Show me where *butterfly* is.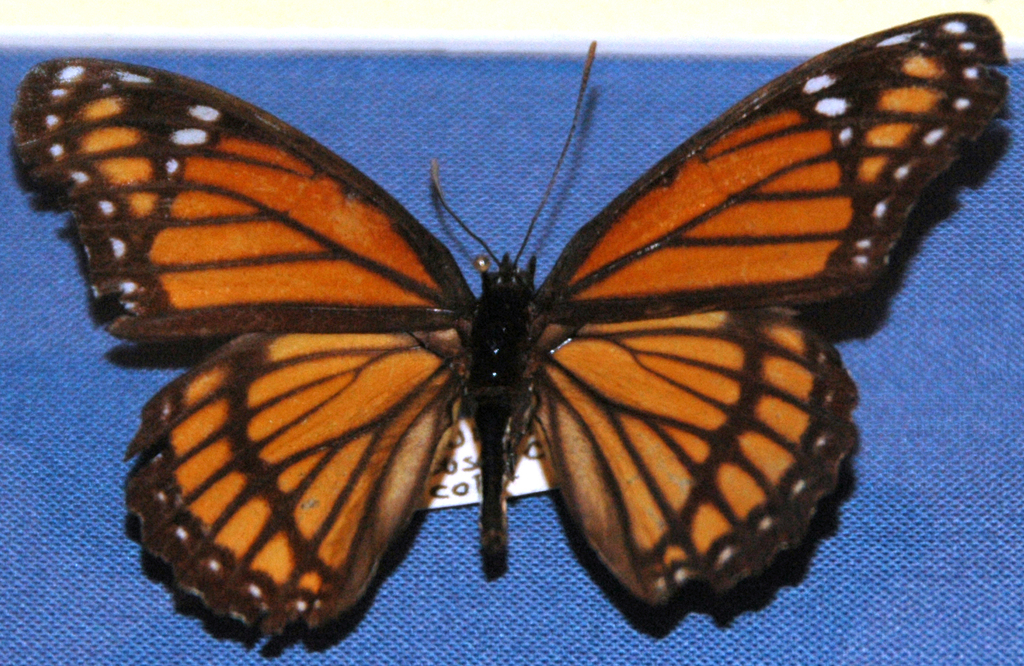
*butterfly* is at <region>62, 37, 957, 665</region>.
